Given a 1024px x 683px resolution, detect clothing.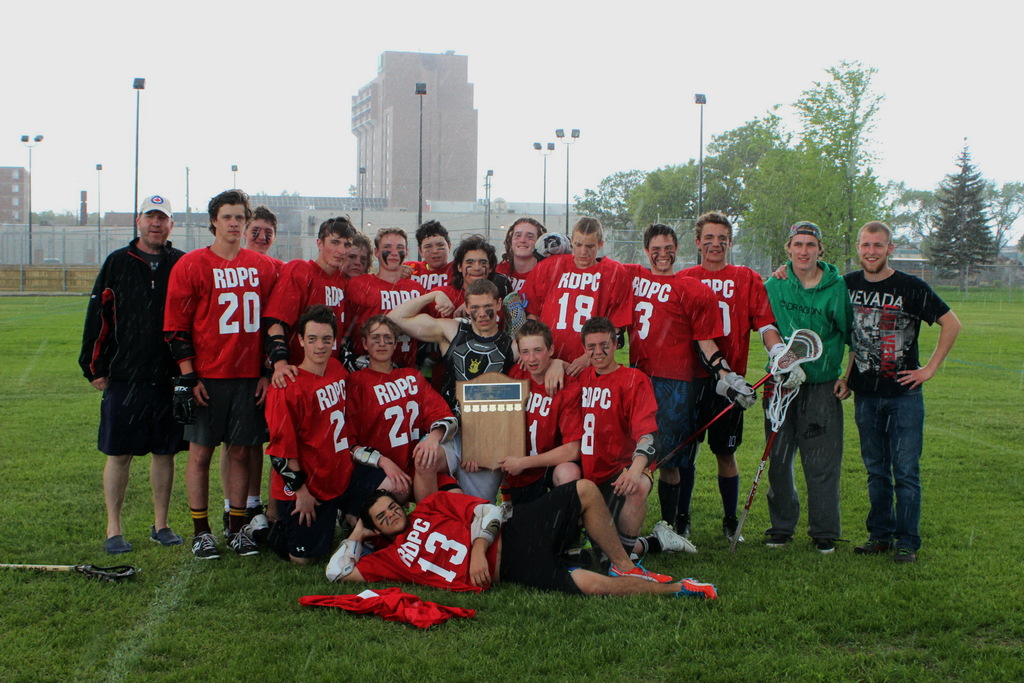
x1=77 y1=233 x2=197 y2=459.
